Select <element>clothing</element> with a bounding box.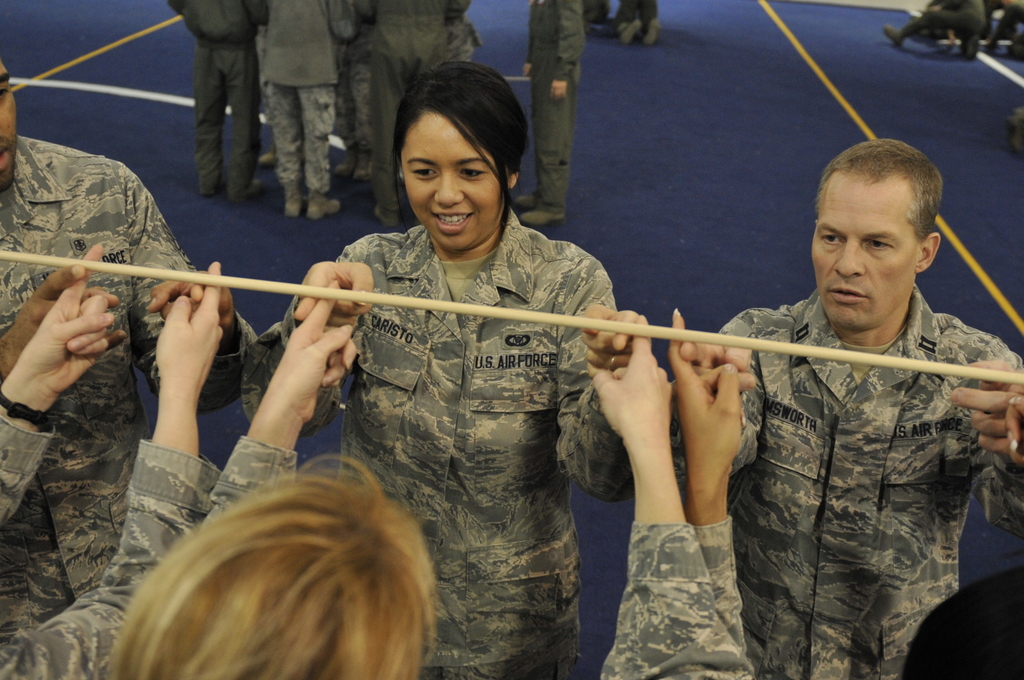
rect(241, 222, 636, 677).
